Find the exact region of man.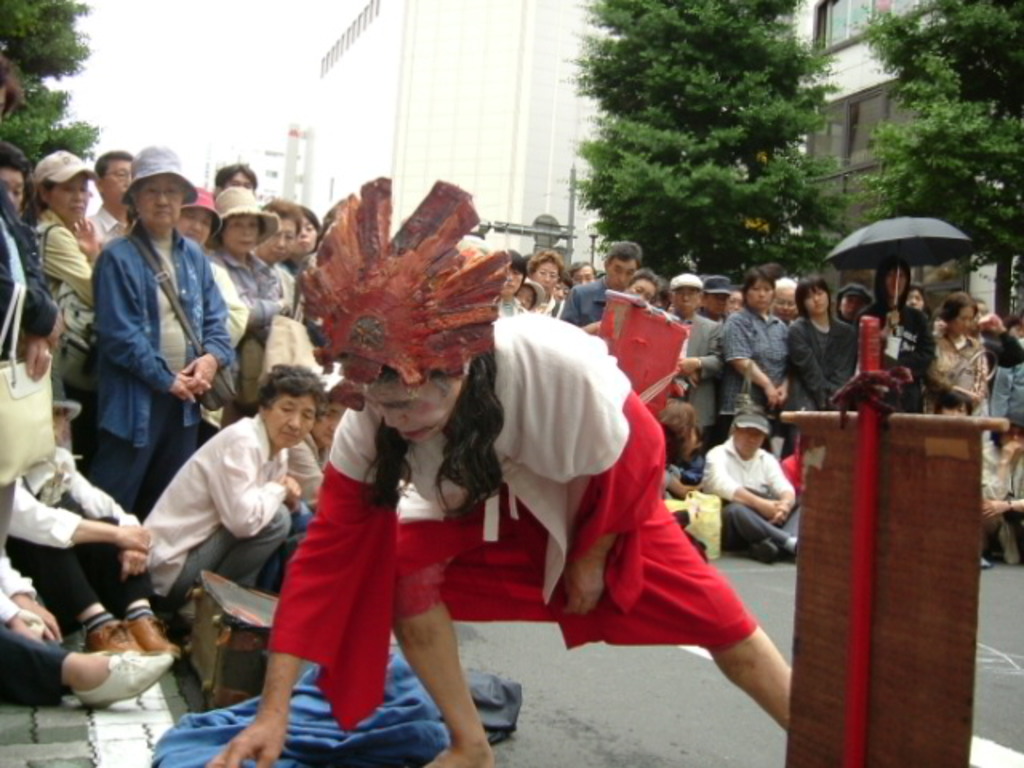
Exact region: detection(845, 258, 930, 413).
